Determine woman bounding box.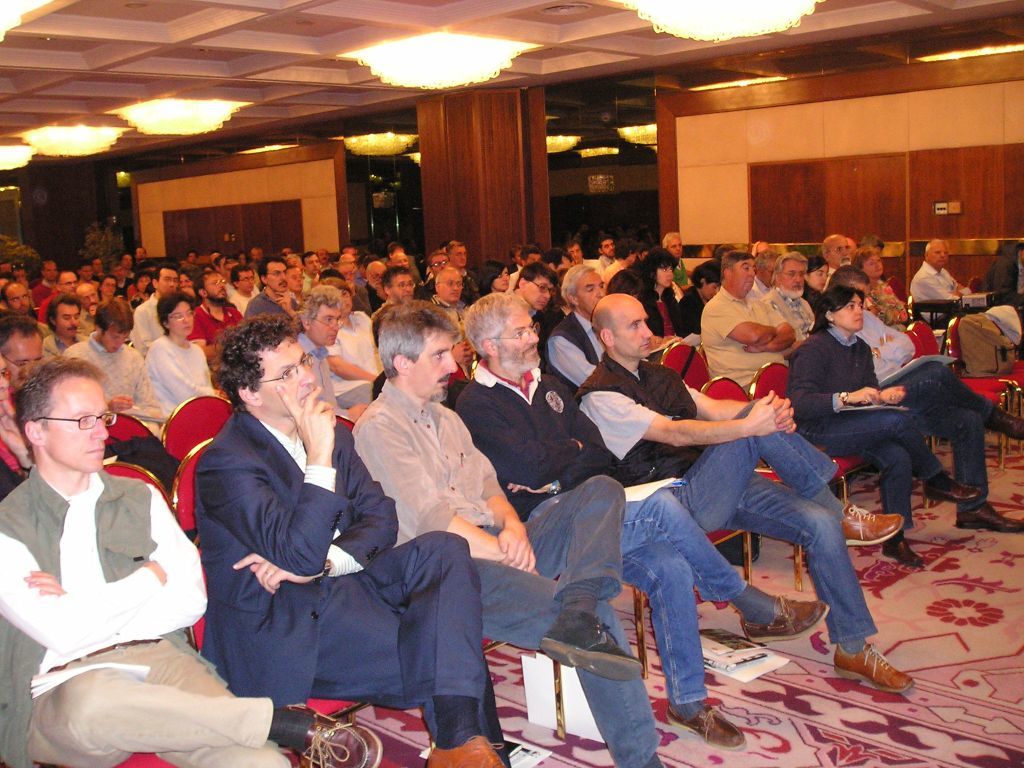
Determined: rect(851, 248, 910, 331).
